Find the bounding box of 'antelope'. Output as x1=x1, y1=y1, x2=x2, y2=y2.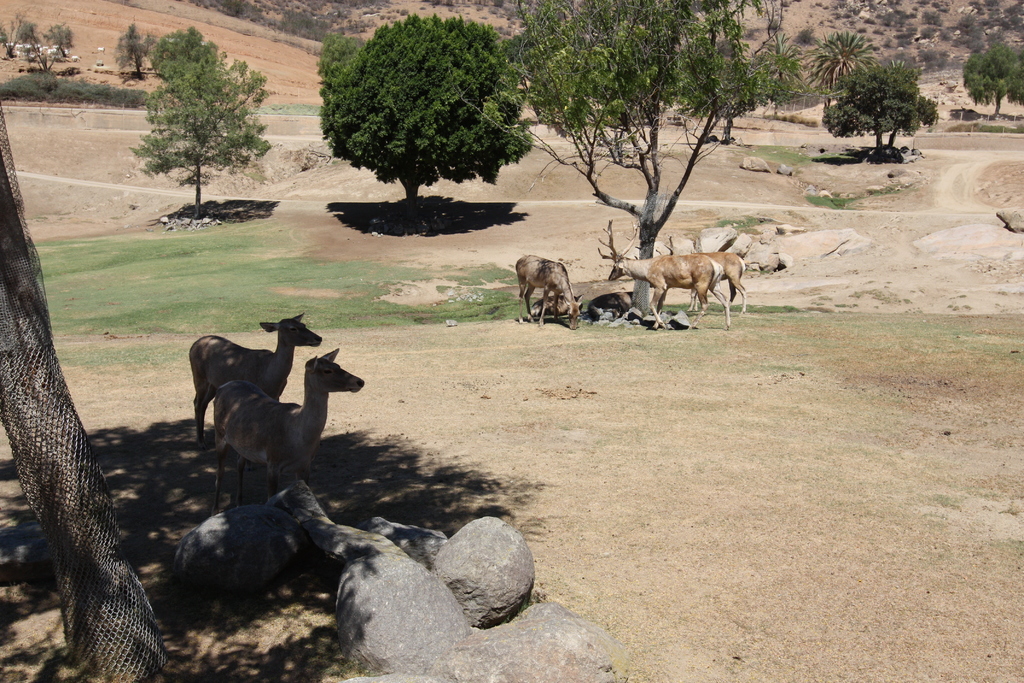
x1=597, y1=220, x2=730, y2=324.
